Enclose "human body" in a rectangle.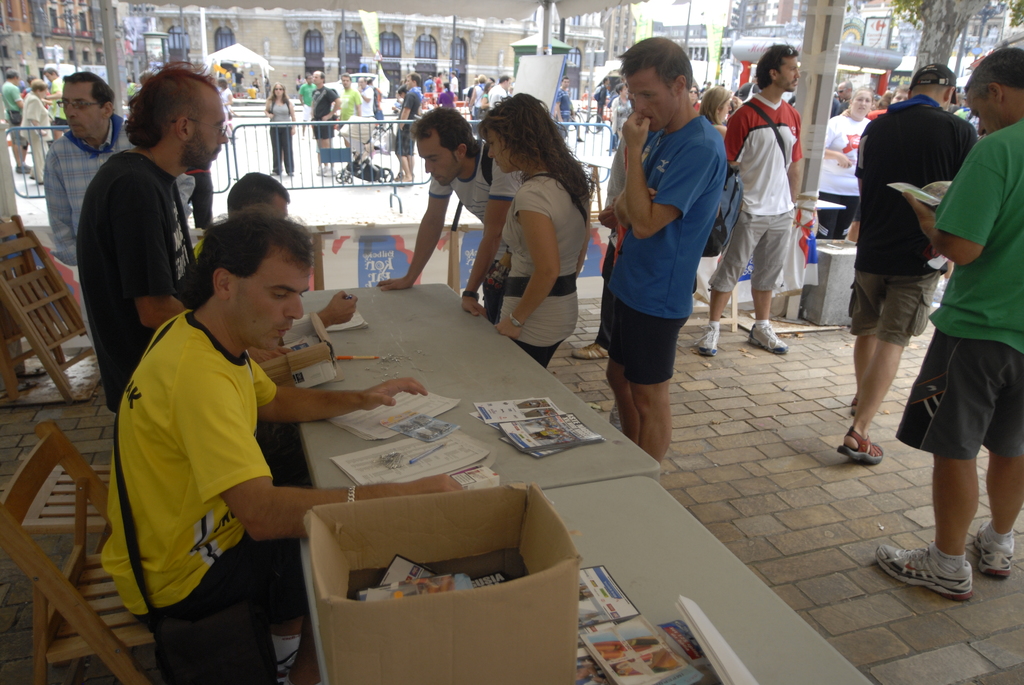
{"x1": 308, "y1": 88, "x2": 339, "y2": 178}.
